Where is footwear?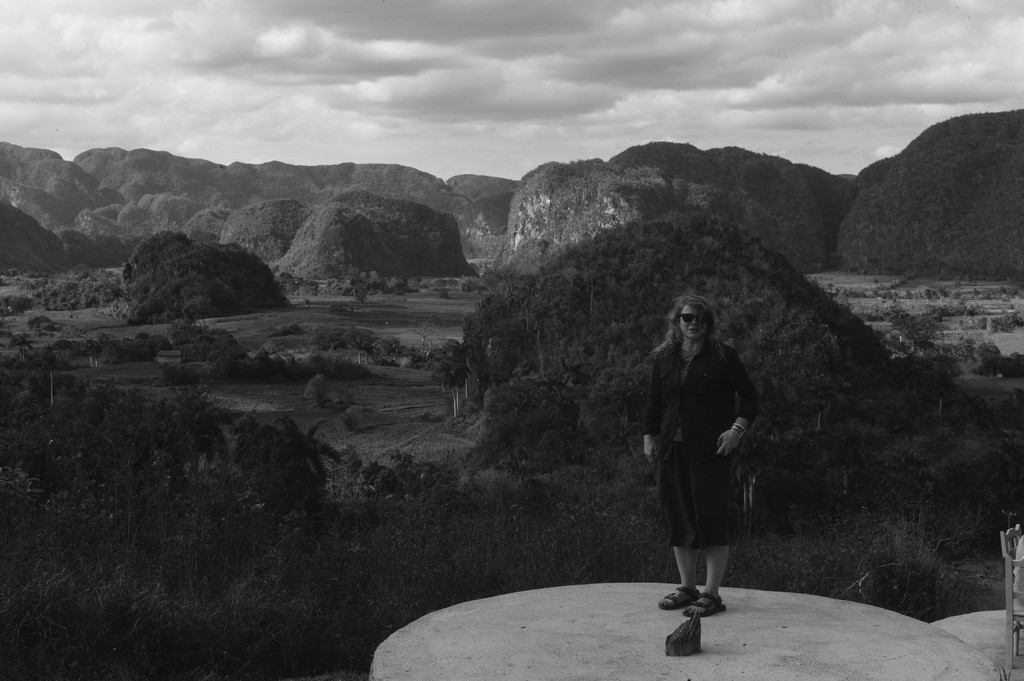
<box>658,582,696,611</box>.
